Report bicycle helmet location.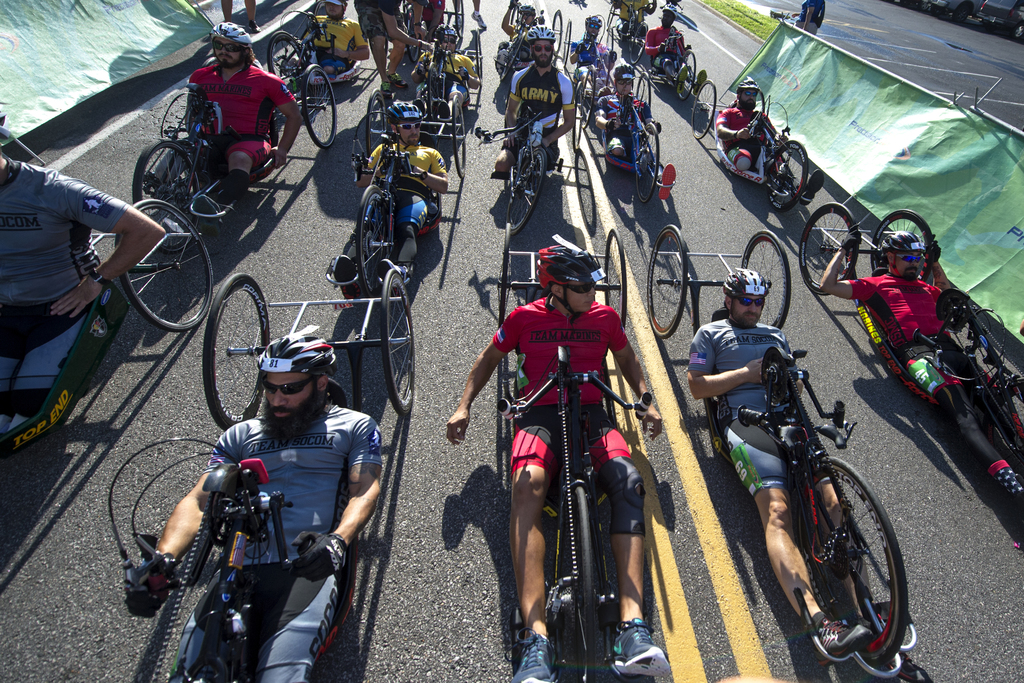
Report: [left=525, top=24, right=557, bottom=41].
